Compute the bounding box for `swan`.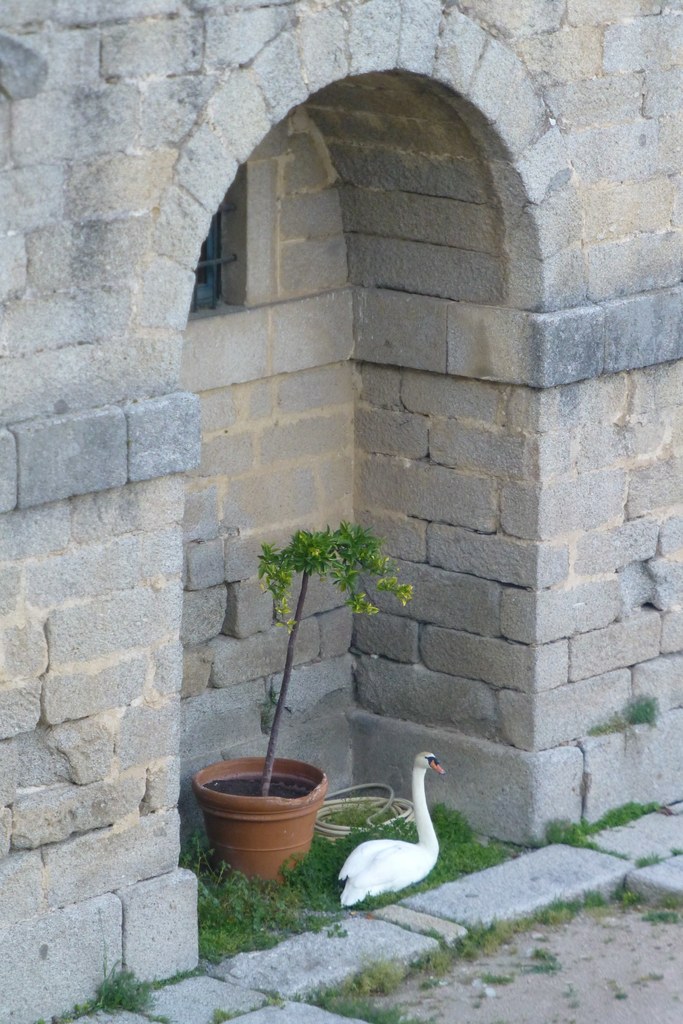
324, 753, 454, 912.
